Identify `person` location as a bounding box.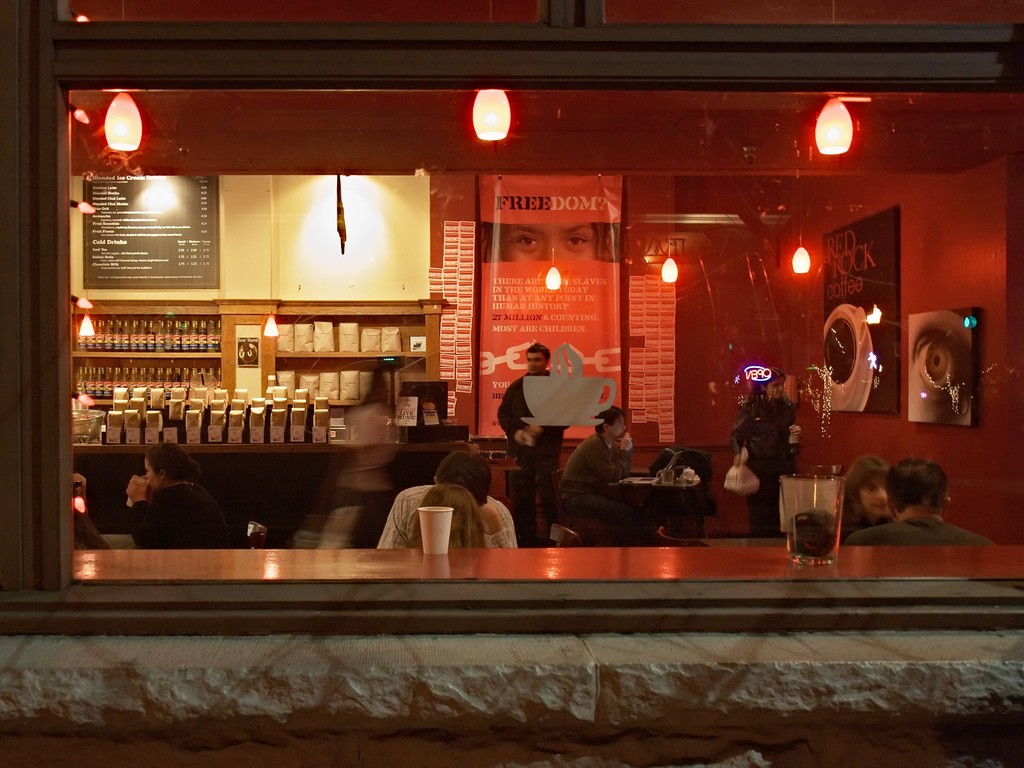
bbox(410, 484, 488, 554).
